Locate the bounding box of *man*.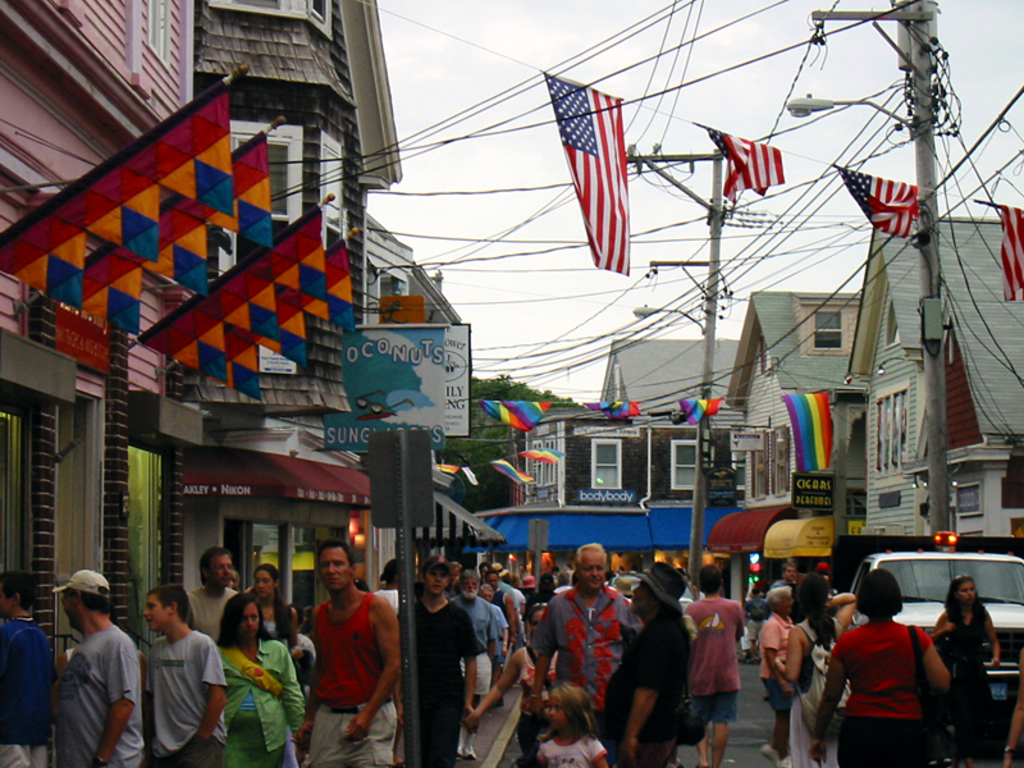
Bounding box: region(179, 543, 252, 641).
